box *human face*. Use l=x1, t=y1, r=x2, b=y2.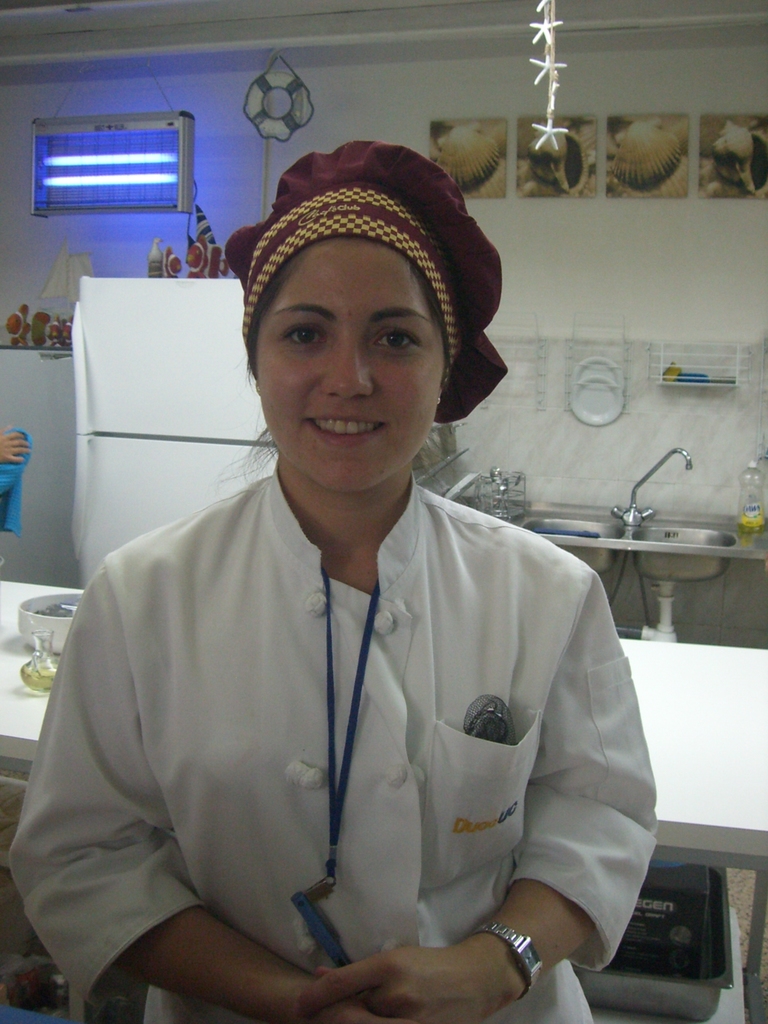
l=255, t=230, r=447, b=493.
